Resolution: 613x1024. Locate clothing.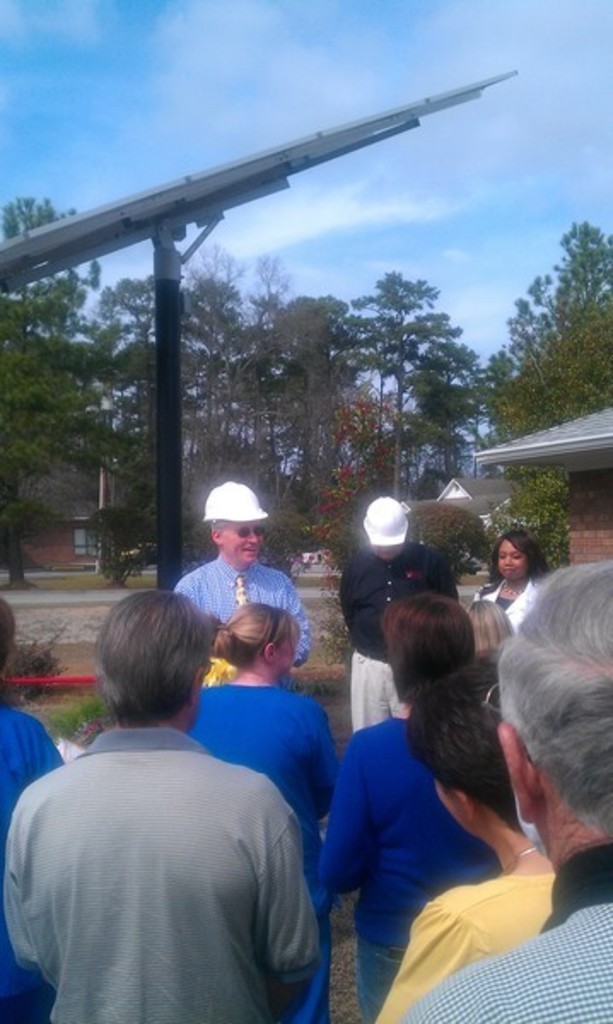
x1=0 y1=705 x2=67 y2=1022.
